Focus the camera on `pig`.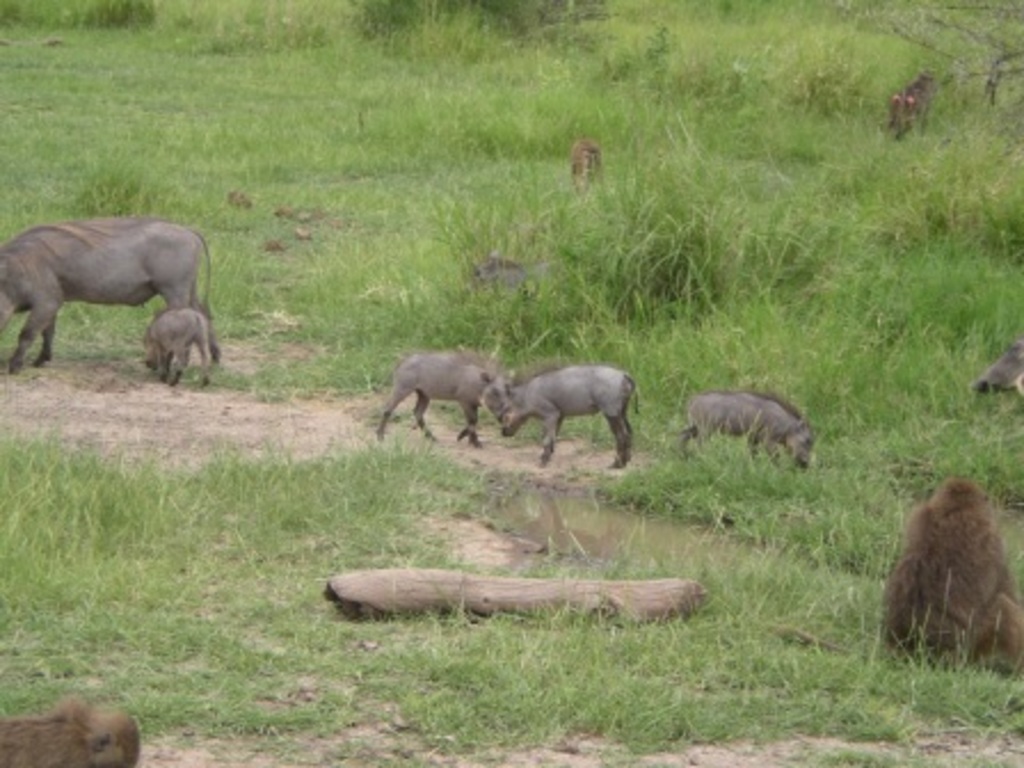
Focus region: (672, 379, 816, 471).
